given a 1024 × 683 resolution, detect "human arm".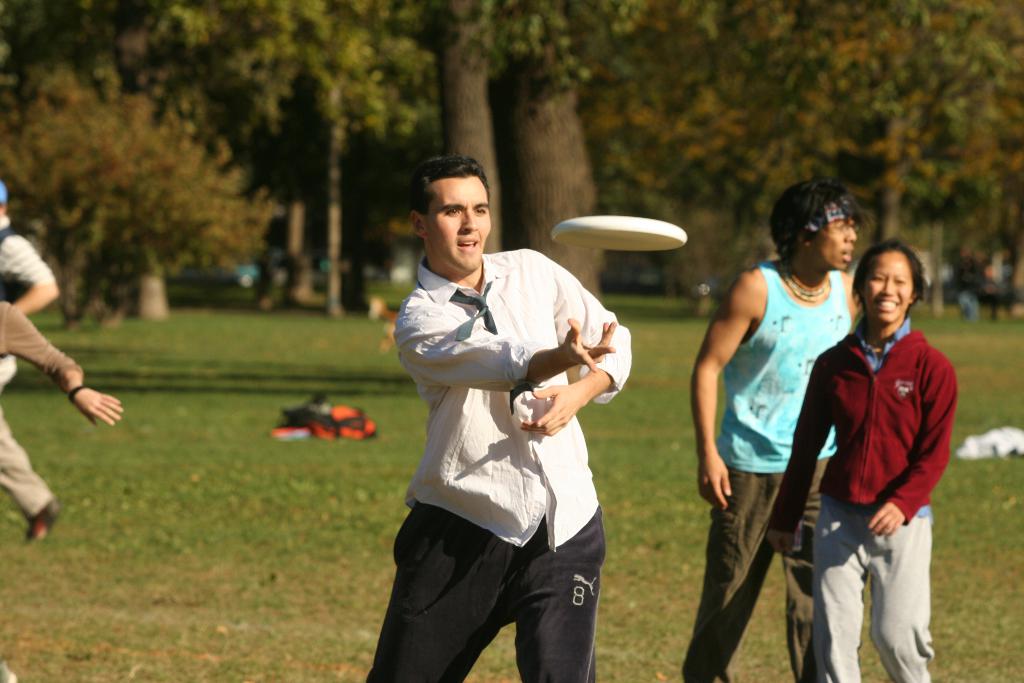
bbox=(0, 234, 60, 319).
